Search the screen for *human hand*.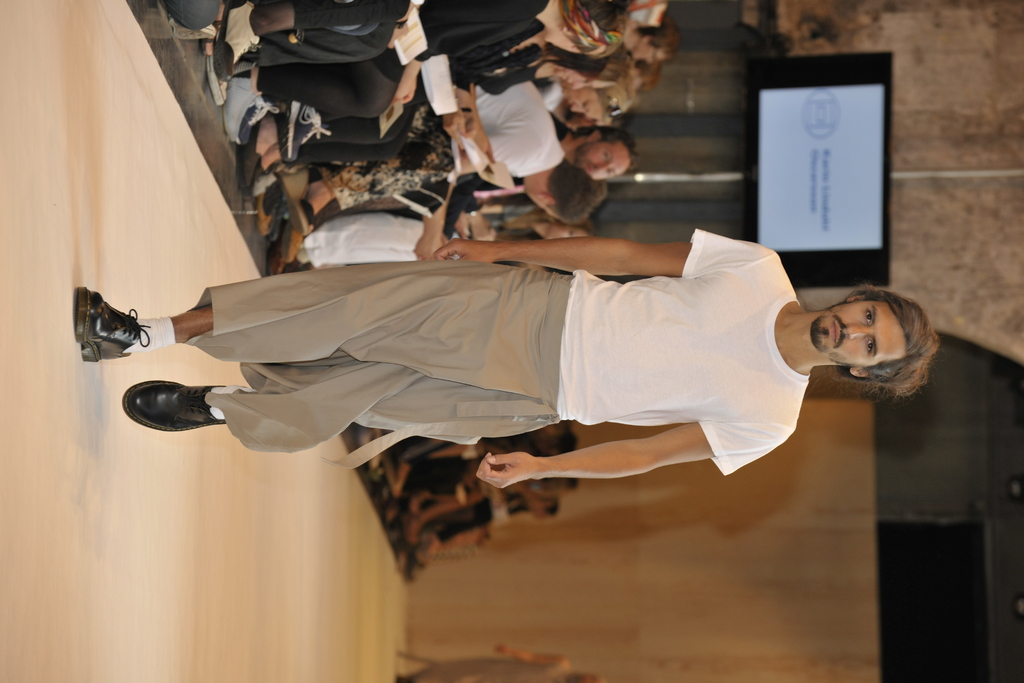
Found at box=[495, 645, 509, 659].
